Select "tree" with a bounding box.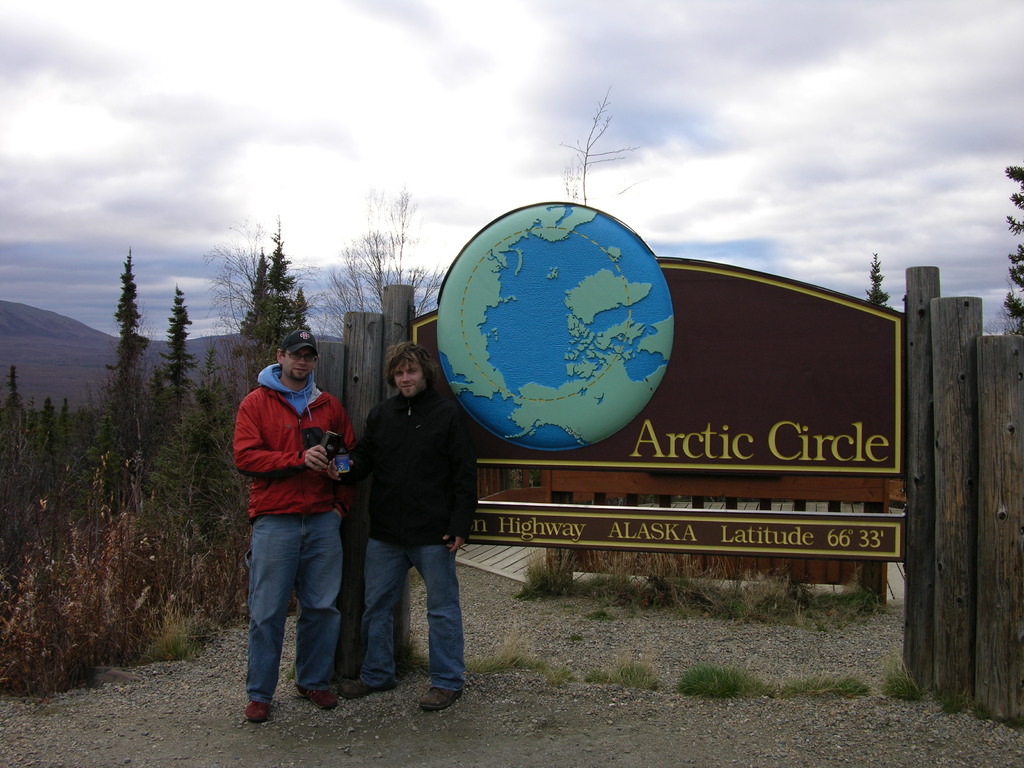
556:82:643:204.
